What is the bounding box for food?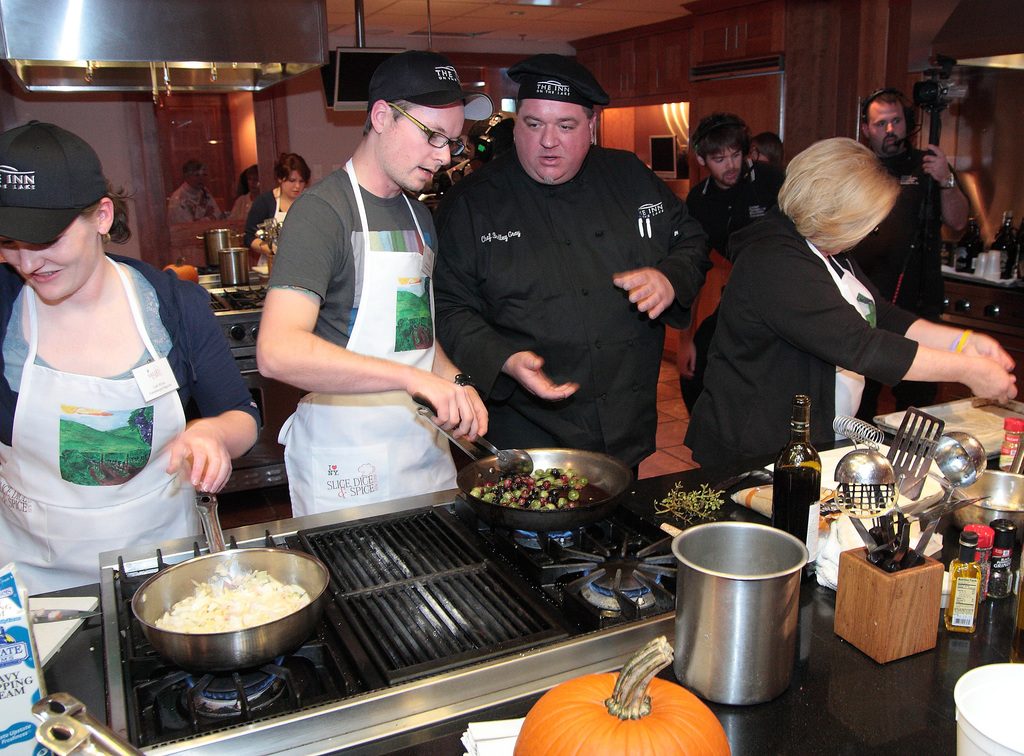
[left=147, top=570, right=296, bottom=652].
